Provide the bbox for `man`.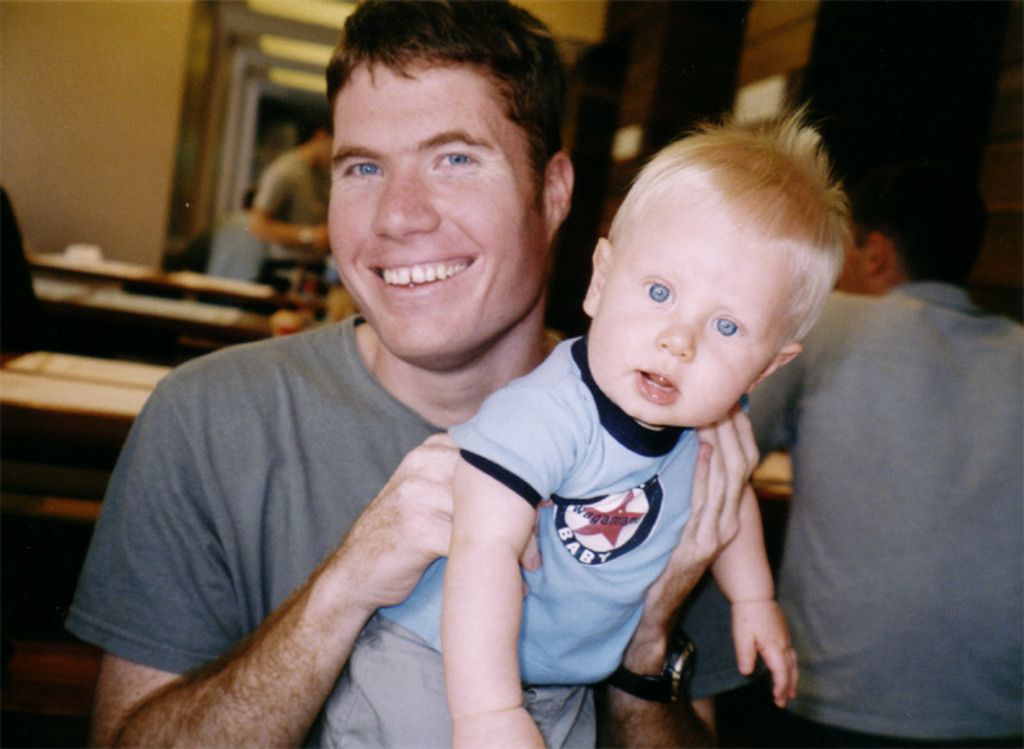
bbox(740, 128, 1010, 734).
